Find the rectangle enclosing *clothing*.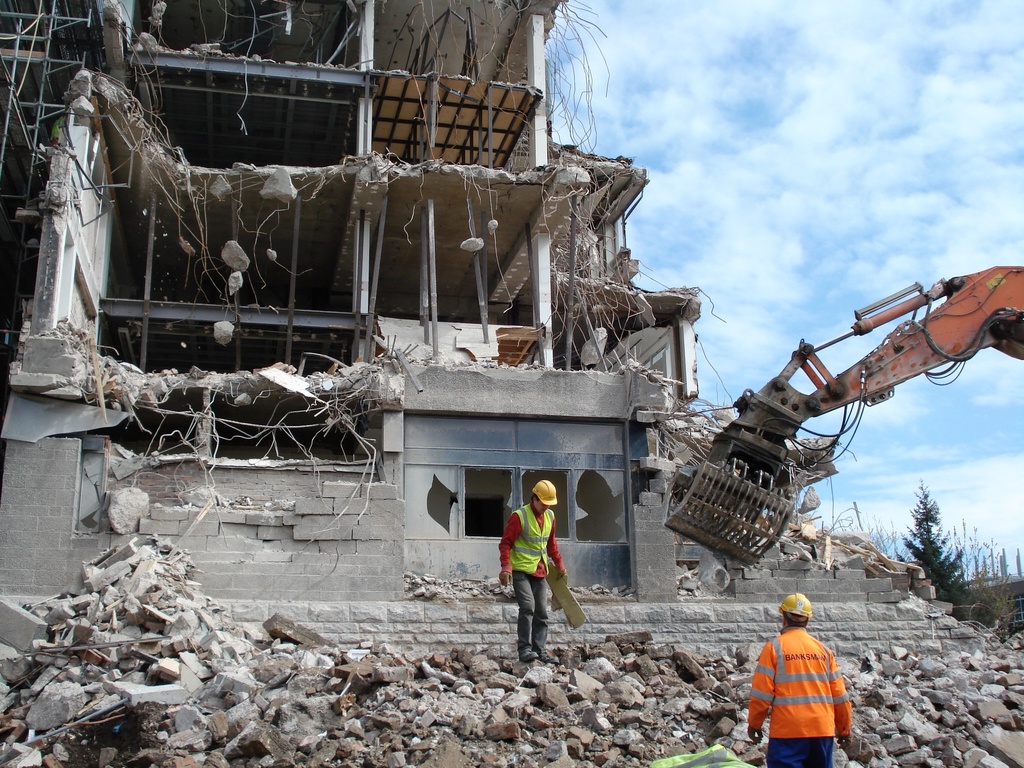
[495,499,566,659].
